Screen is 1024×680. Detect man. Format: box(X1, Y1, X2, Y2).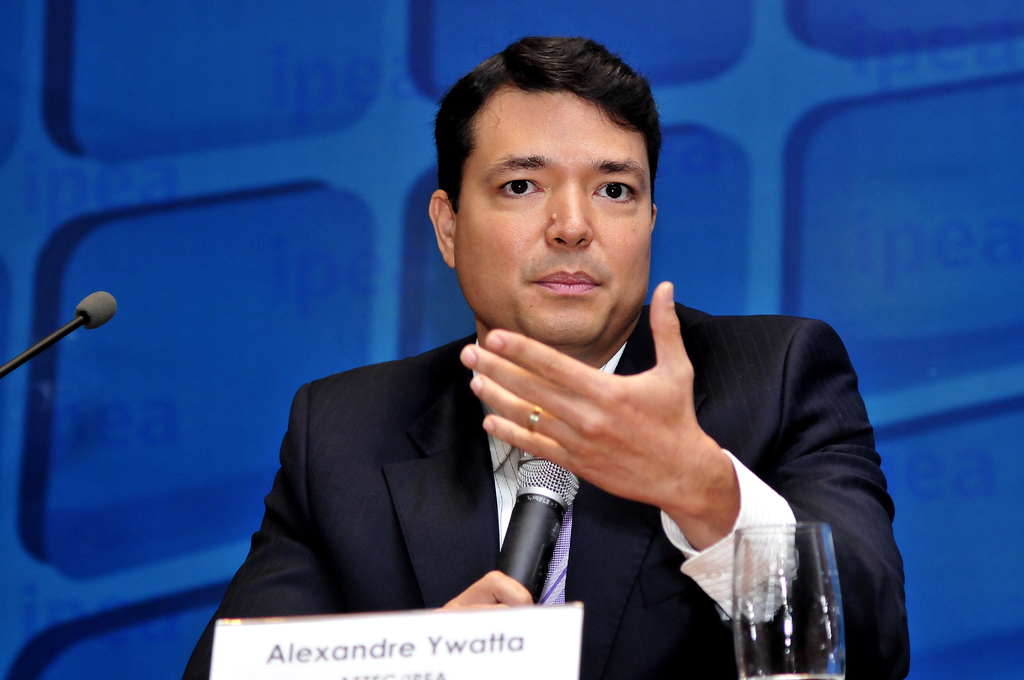
box(221, 76, 884, 655).
